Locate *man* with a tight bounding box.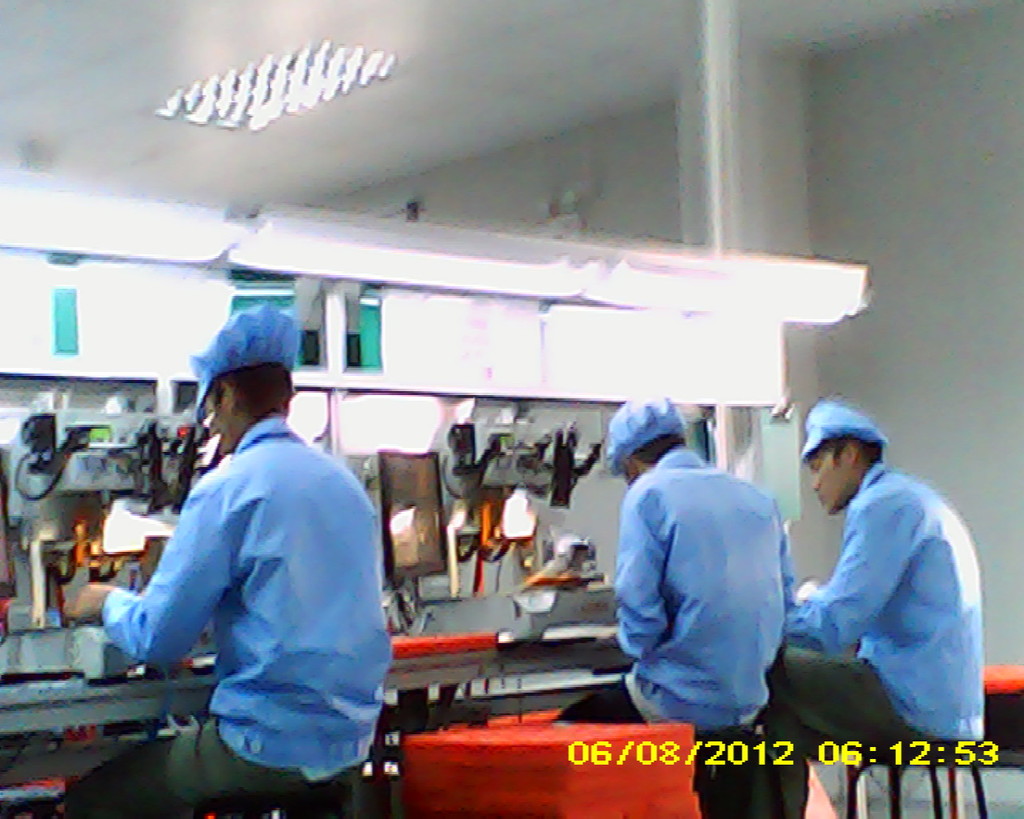
(x1=690, y1=400, x2=986, y2=818).
